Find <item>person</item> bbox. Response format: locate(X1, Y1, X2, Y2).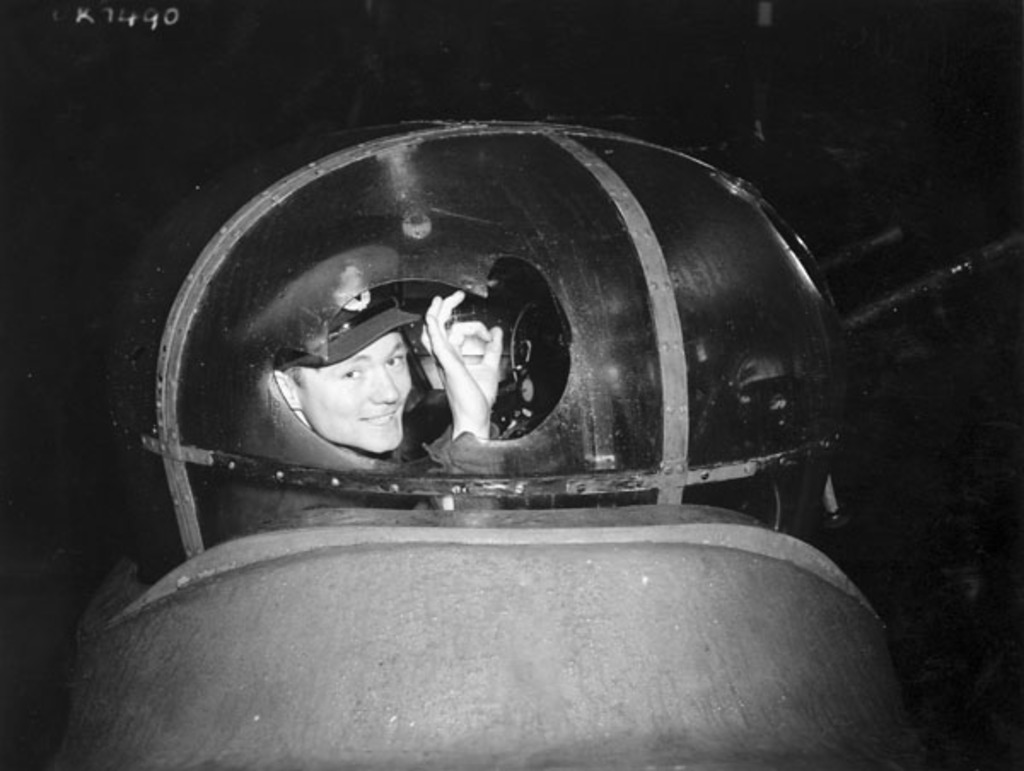
locate(246, 288, 445, 490).
